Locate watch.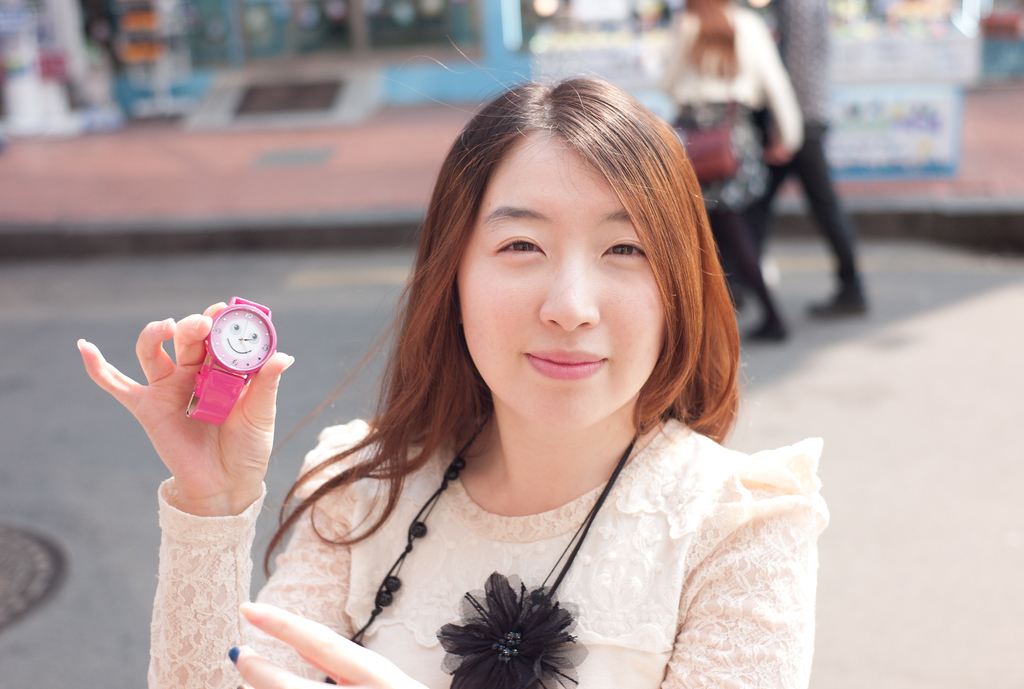
Bounding box: <box>188,296,274,426</box>.
